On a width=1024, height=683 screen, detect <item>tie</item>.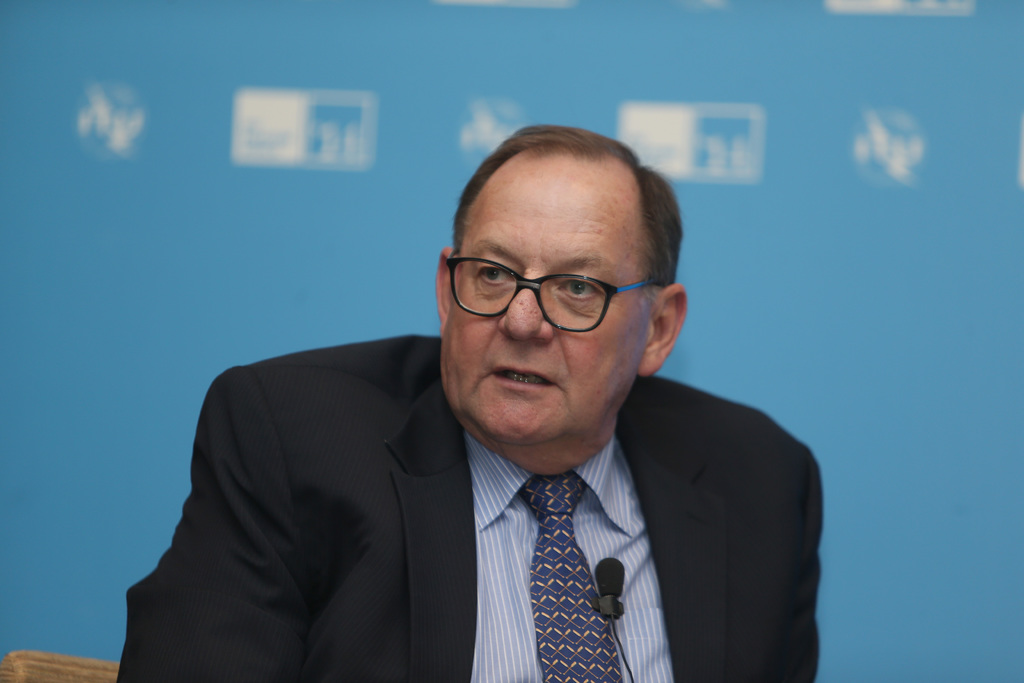
detection(520, 469, 623, 682).
